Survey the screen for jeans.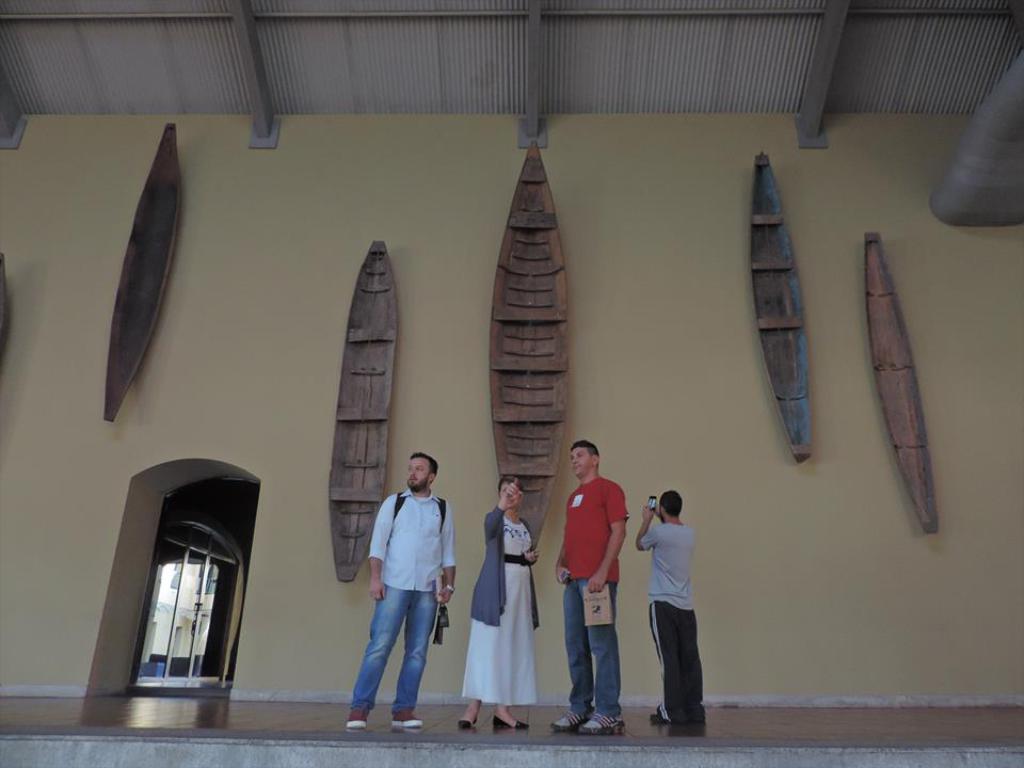
Survey found: 562,581,620,724.
